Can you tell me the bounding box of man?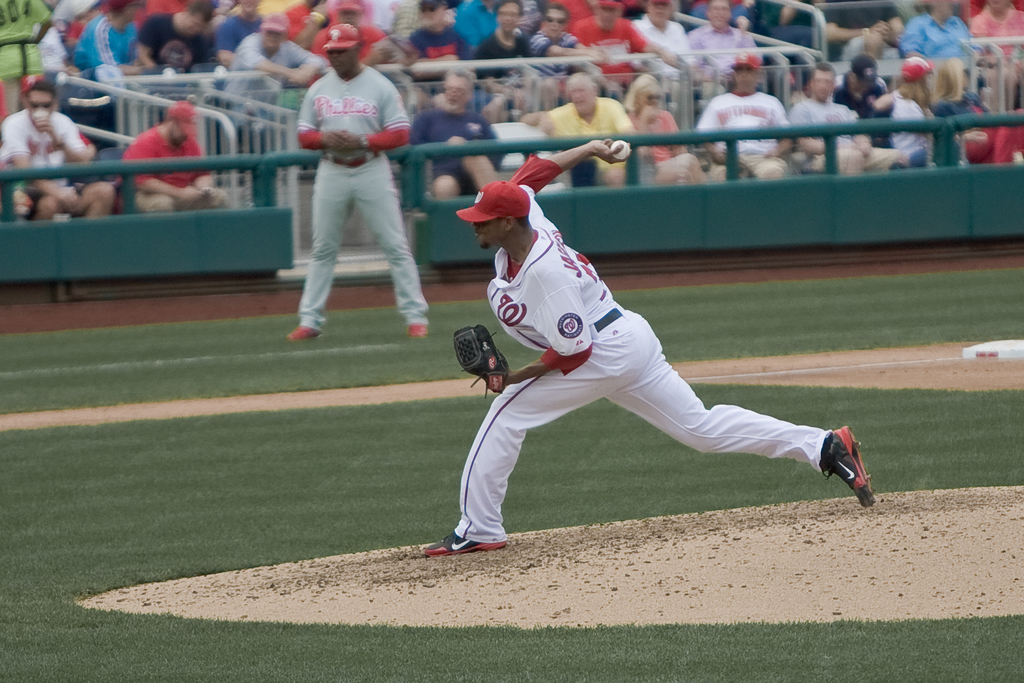
405 0 475 81.
